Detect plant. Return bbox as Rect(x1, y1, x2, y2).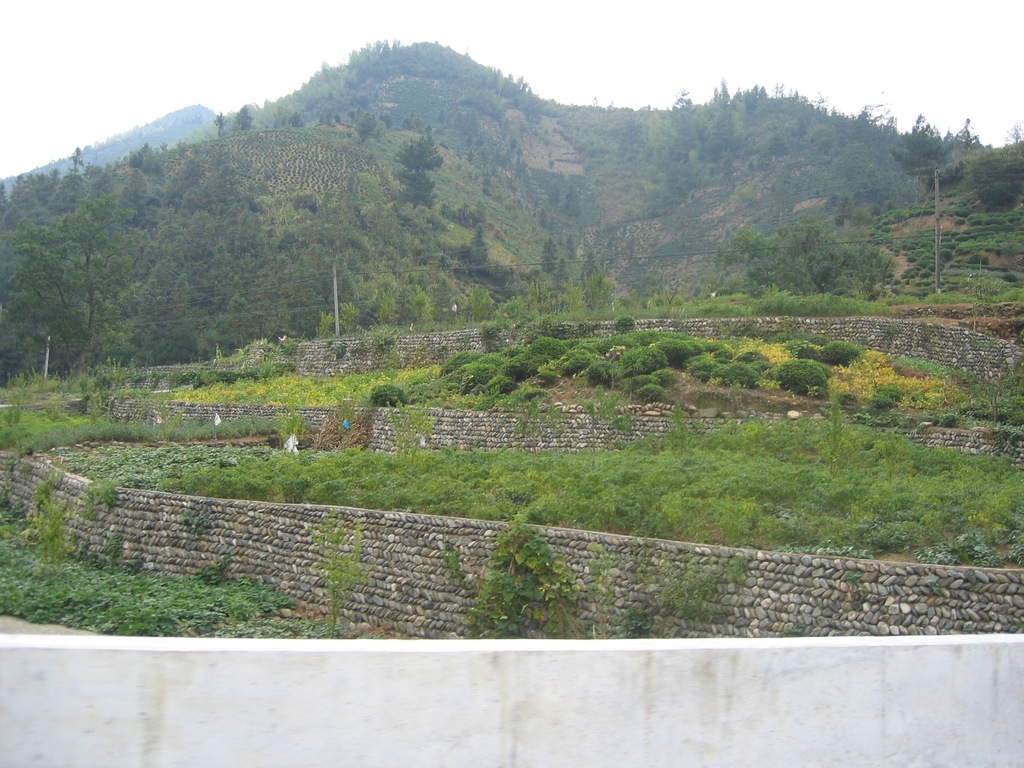
Rect(925, 581, 944, 597).
